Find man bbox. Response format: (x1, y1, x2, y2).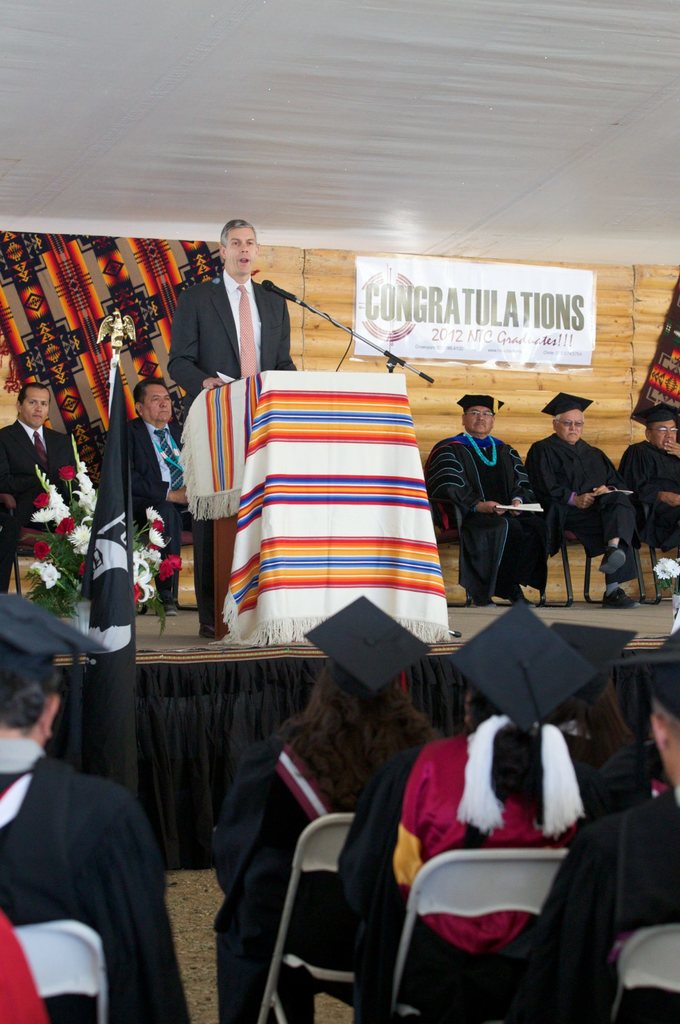
(0, 381, 84, 595).
